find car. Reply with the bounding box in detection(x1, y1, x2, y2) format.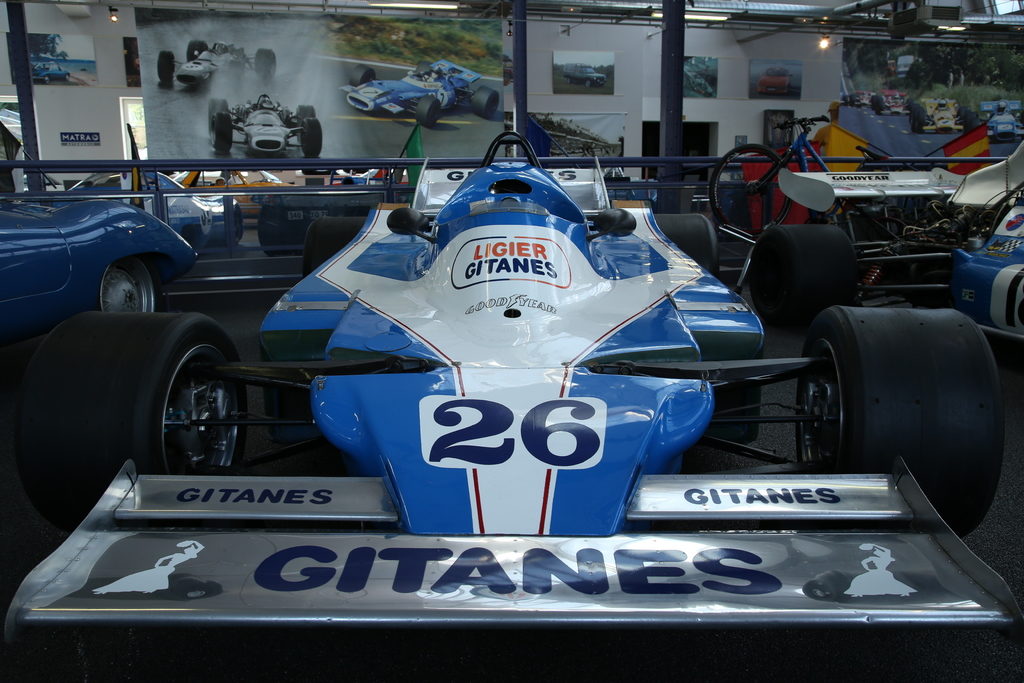
detection(334, 56, 498, 130).
